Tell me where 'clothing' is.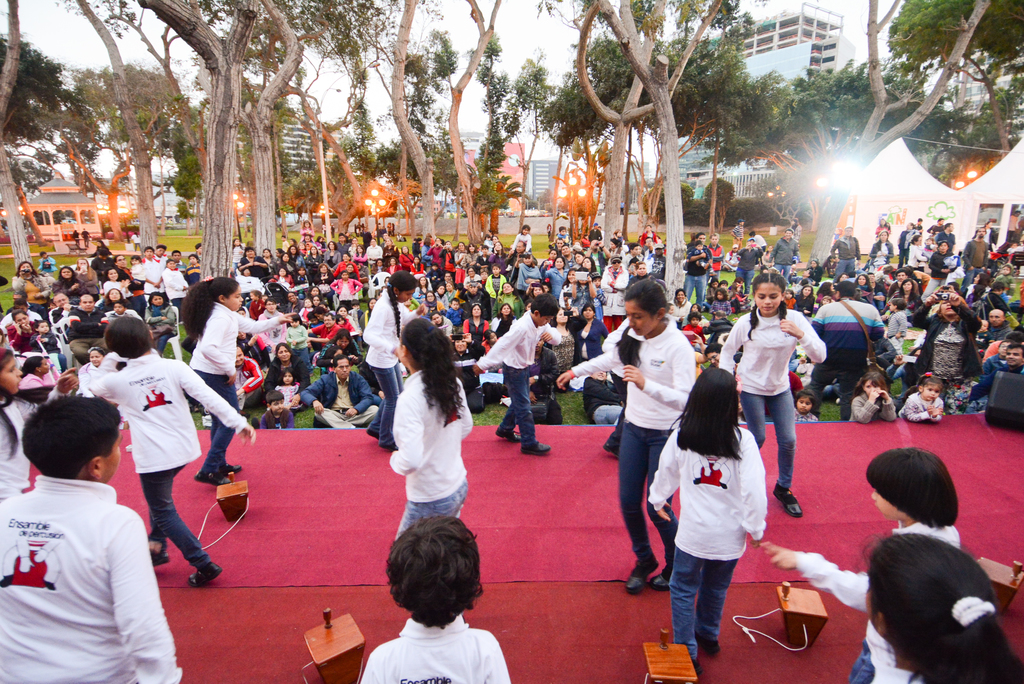
'clothing' is at [648,422,774,561].
